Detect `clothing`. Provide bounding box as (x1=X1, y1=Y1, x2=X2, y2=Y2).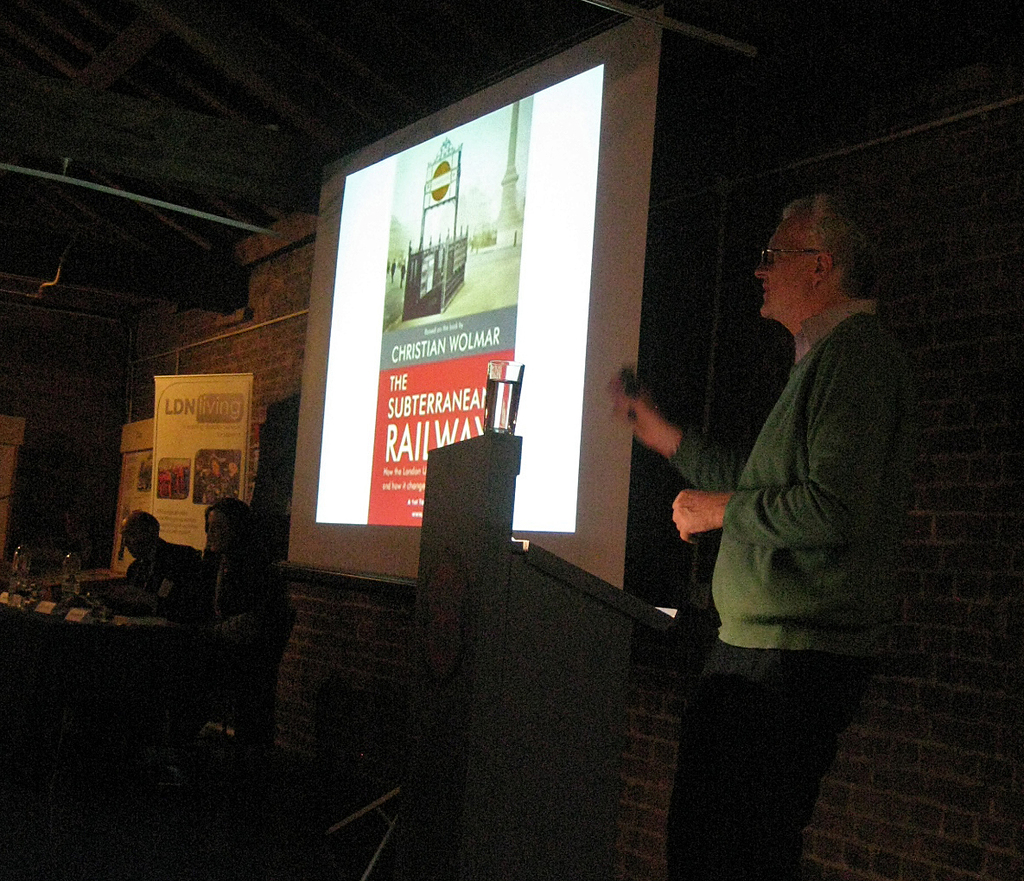
(x1=649, y1=289, x2=870, y2=880).
